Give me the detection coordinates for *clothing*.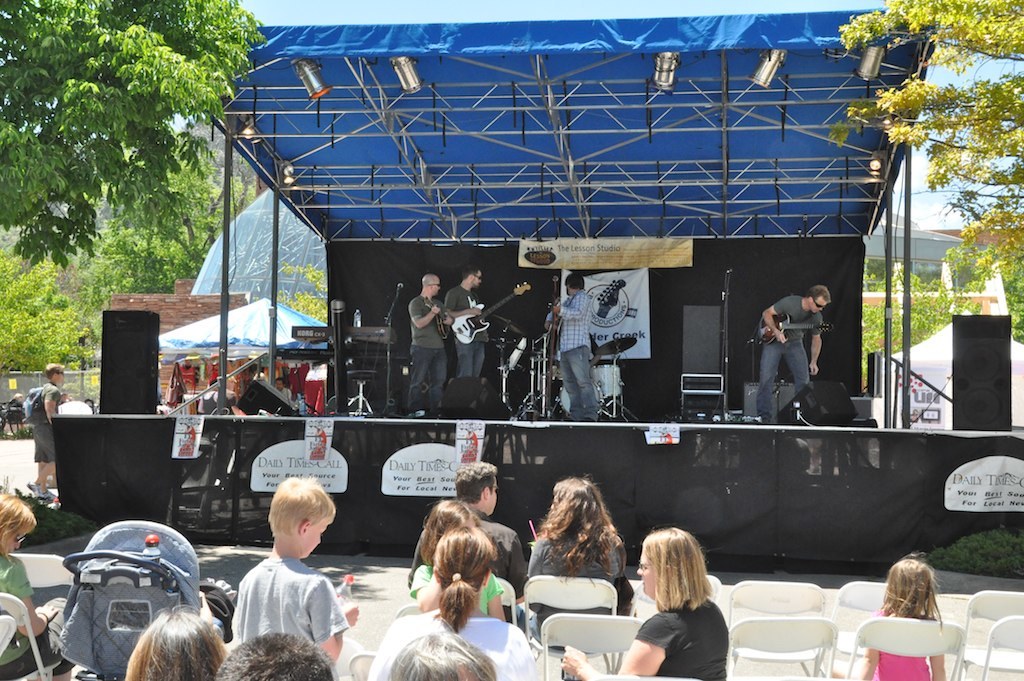
[x1=630, y1=596, x2=732, y2=680].
